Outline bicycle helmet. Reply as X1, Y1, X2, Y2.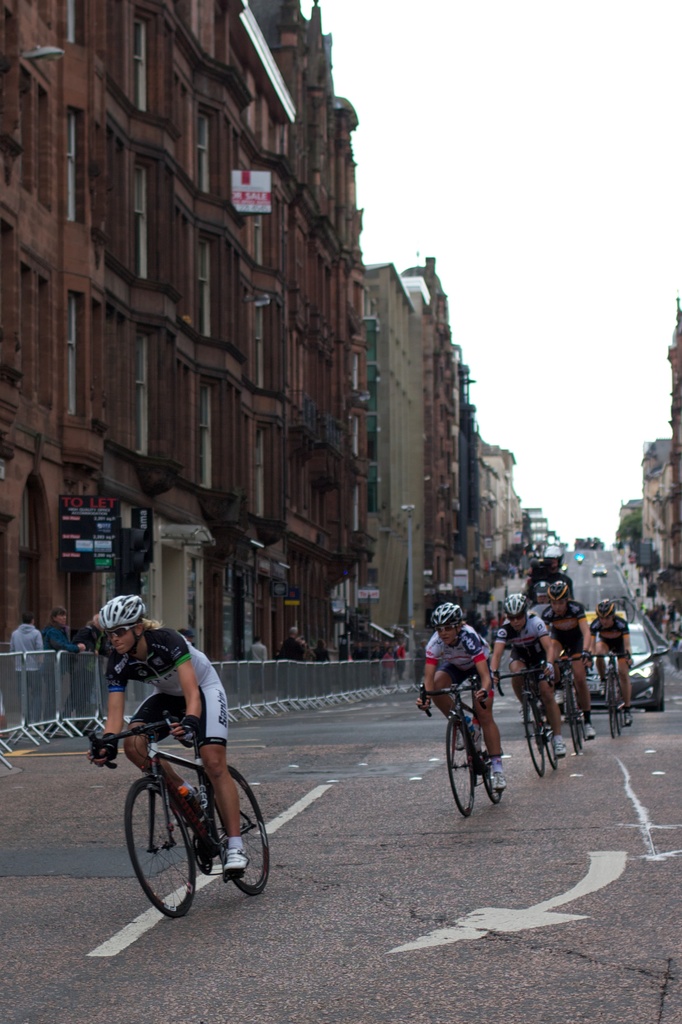
431, 596, 457, 629.
